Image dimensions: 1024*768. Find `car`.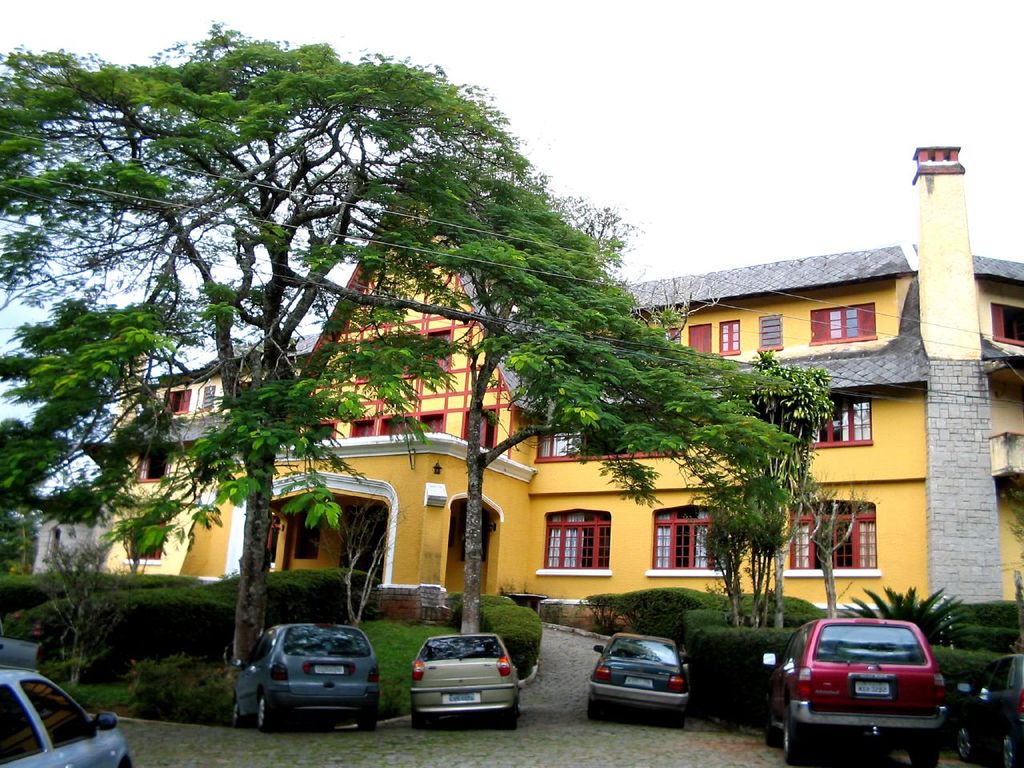
(585, 634, 686, 728).
